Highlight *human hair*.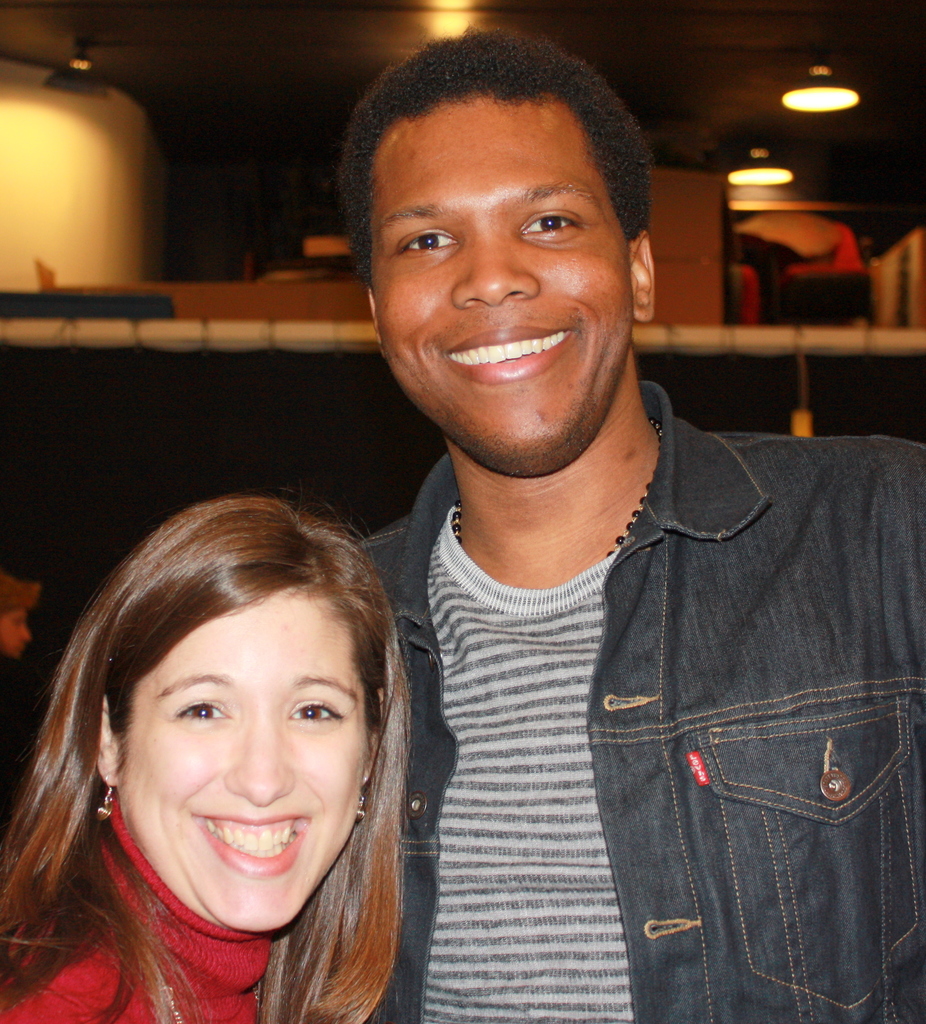
Highlighted region: <bbox>0, 491, 438, 983</bbox>.
